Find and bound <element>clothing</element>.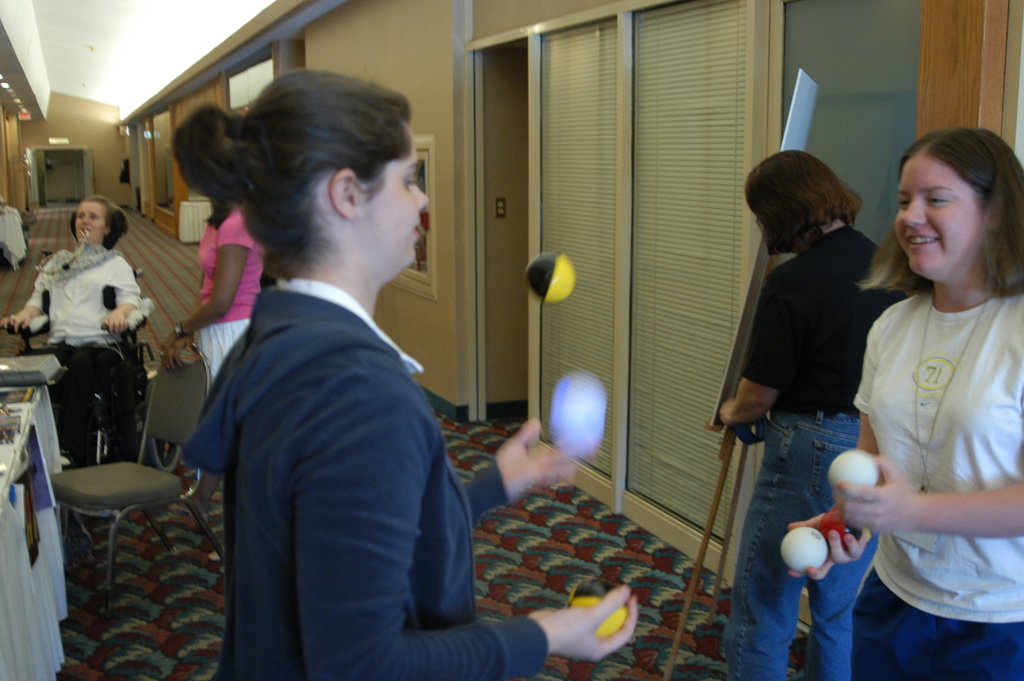
Bound: detection(168, 183, 488, 680).
